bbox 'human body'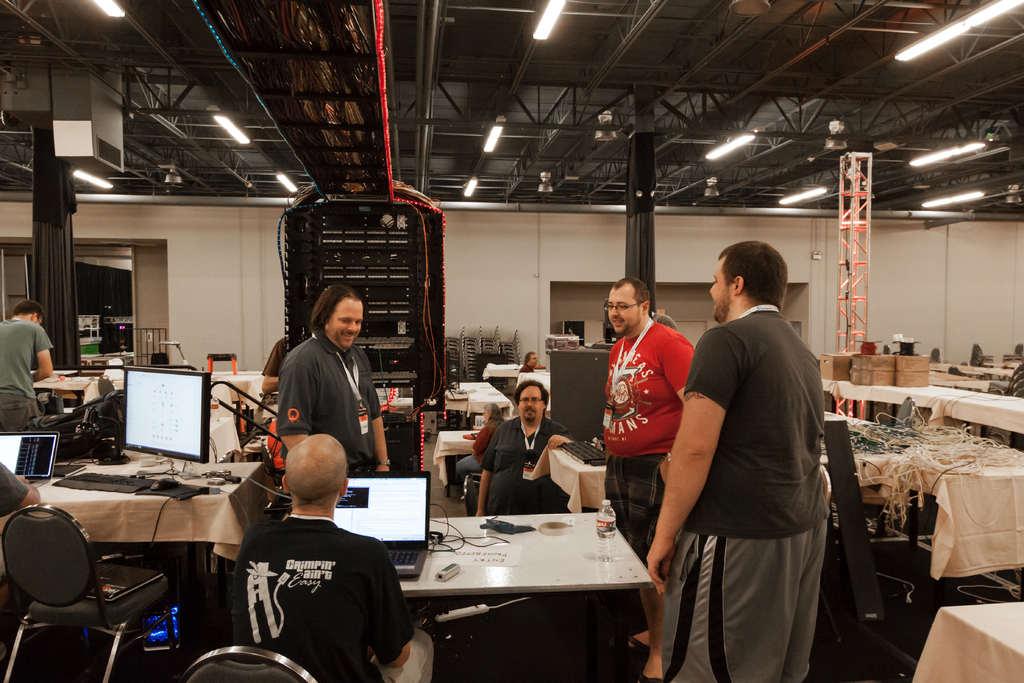
pyautogui.locateOnScreen(0, 313, 56, 431)
